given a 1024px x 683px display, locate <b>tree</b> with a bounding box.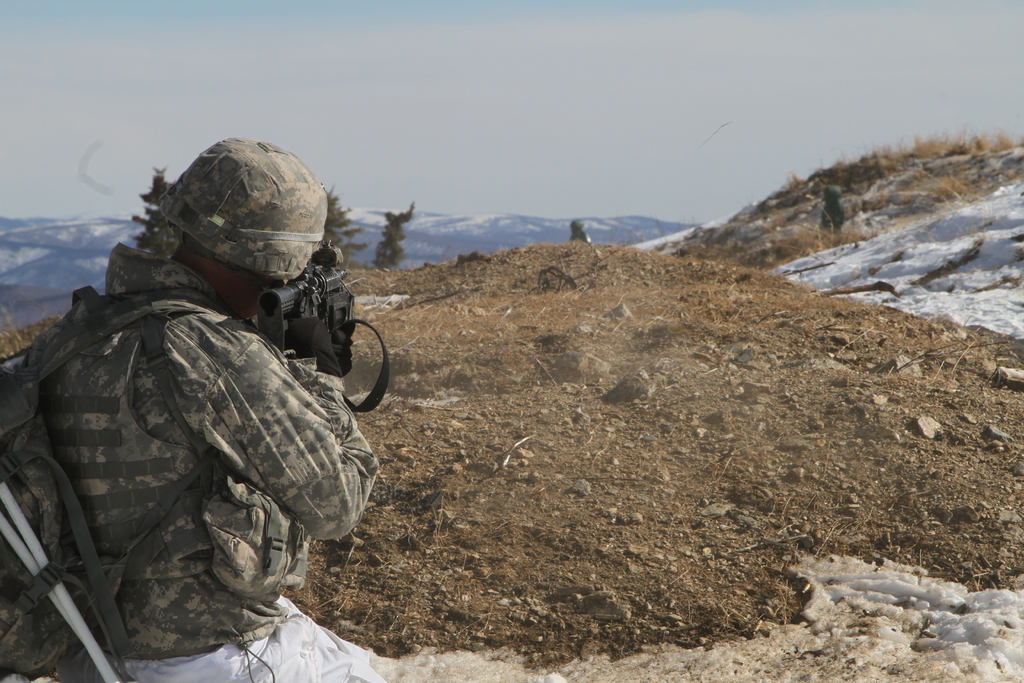
Located: (374, 206, 413, 263).
